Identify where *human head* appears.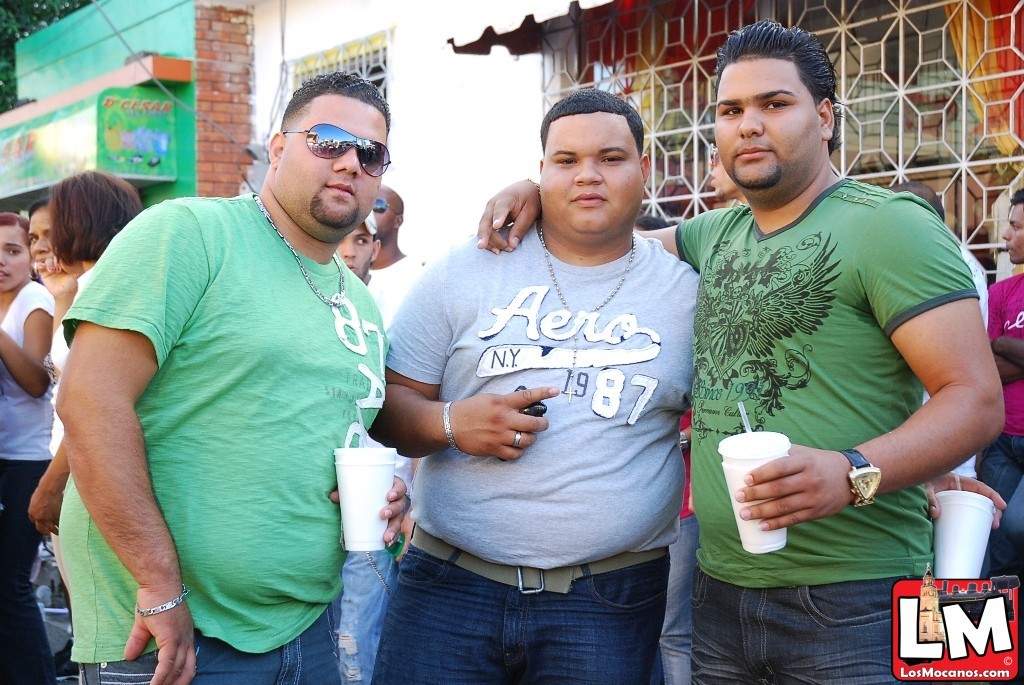
Appears at <region>1004, 189, 1023, 263</region>.
